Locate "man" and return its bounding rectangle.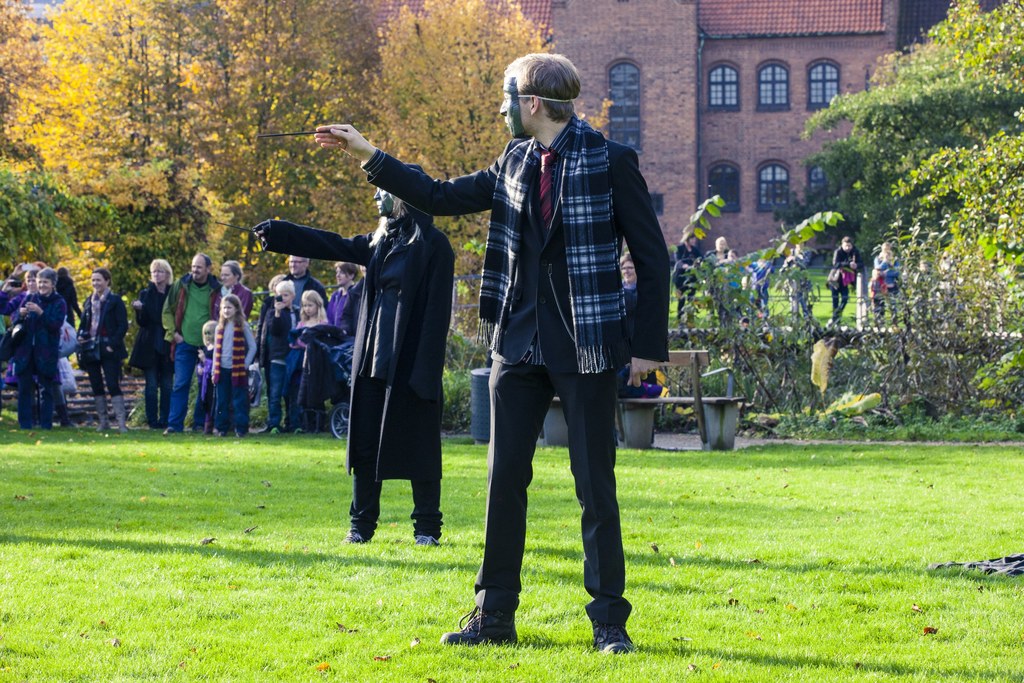
Rect(372, 72, 673, 625).
